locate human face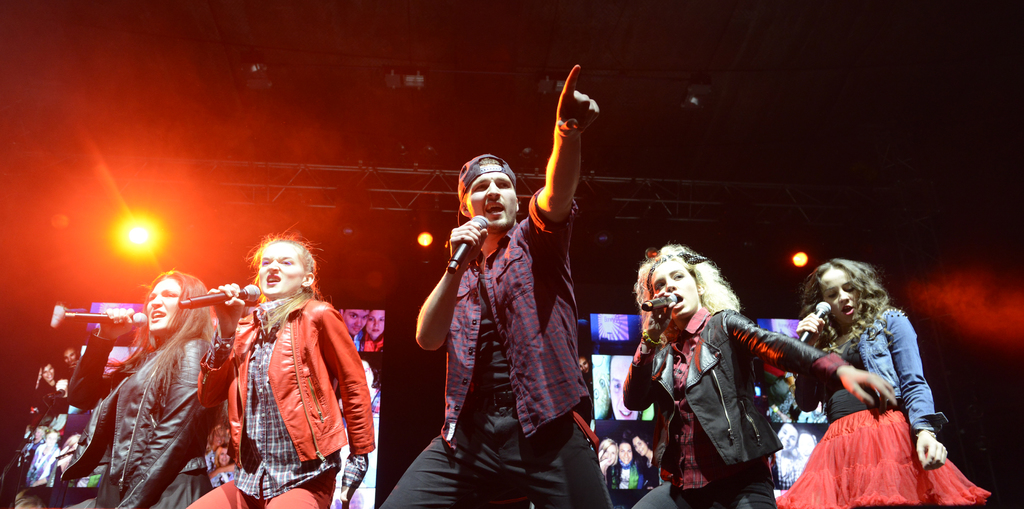
x1=367, y1=311, x2=384, y2=339
